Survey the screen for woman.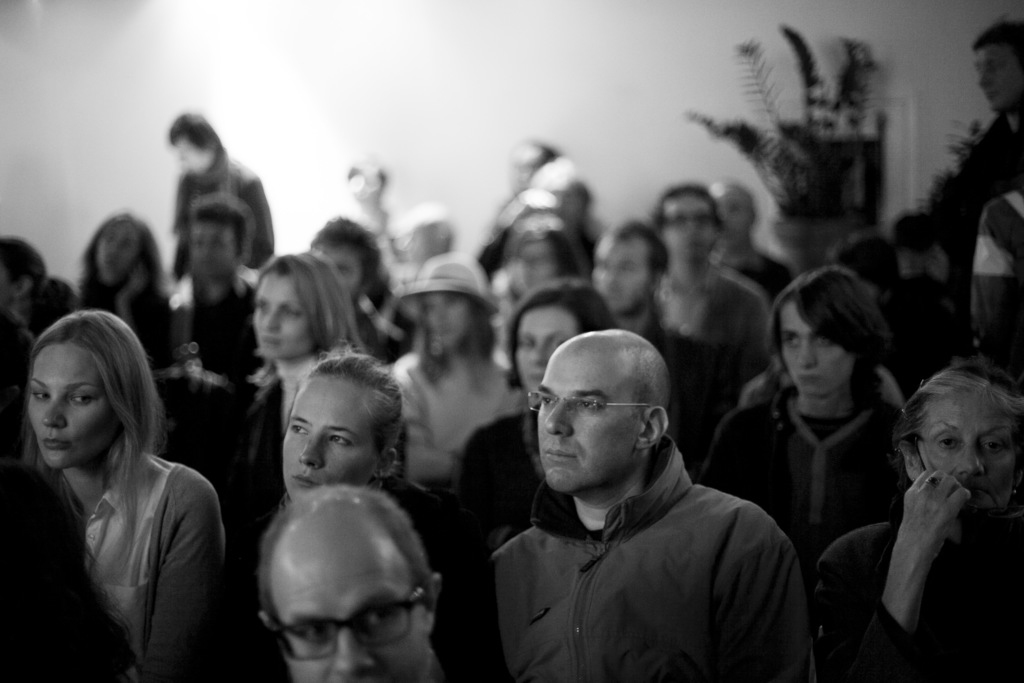
Survey found: [218, 251, 374, 579].
